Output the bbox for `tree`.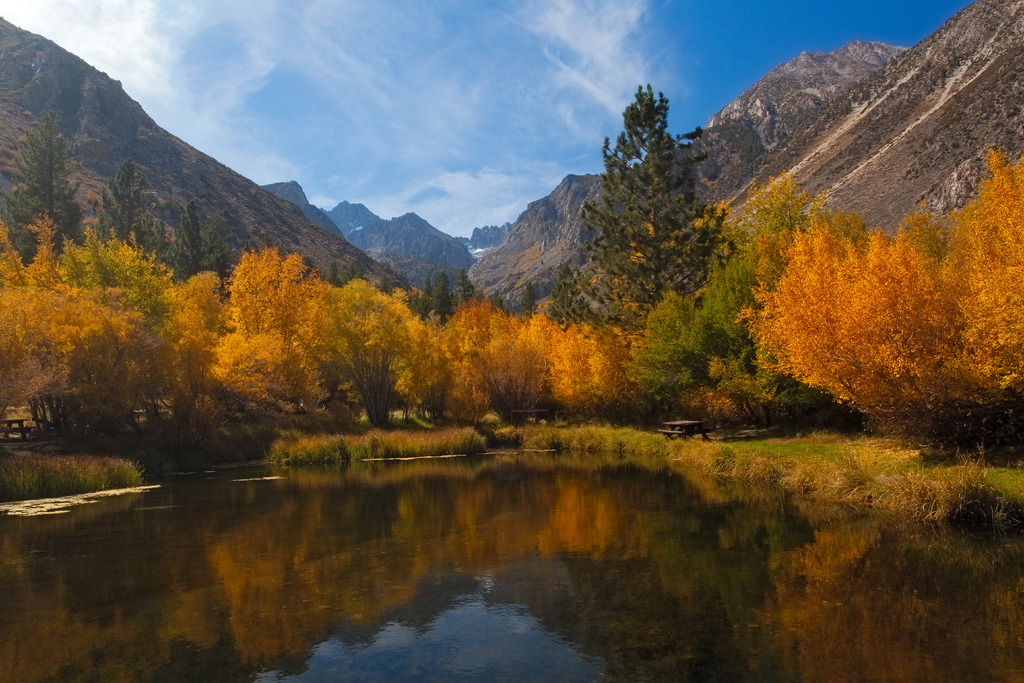
{"x1": 566, "y1": 81, "x2": 742, "y2": 339}.
